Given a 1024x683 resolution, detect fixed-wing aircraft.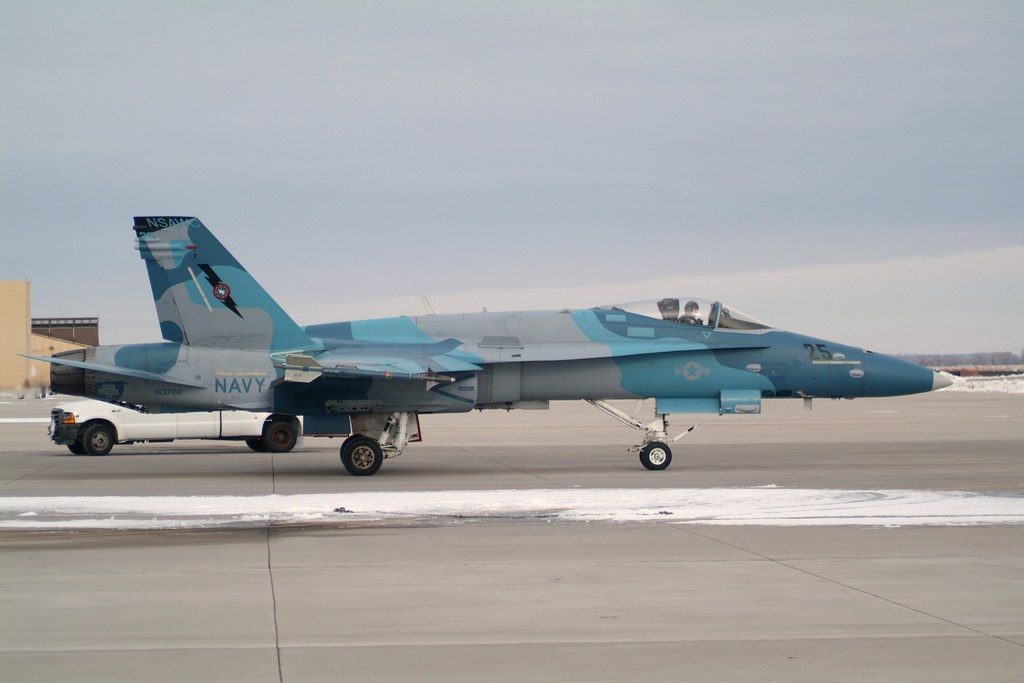
crop(12, 217, 947, 473).
